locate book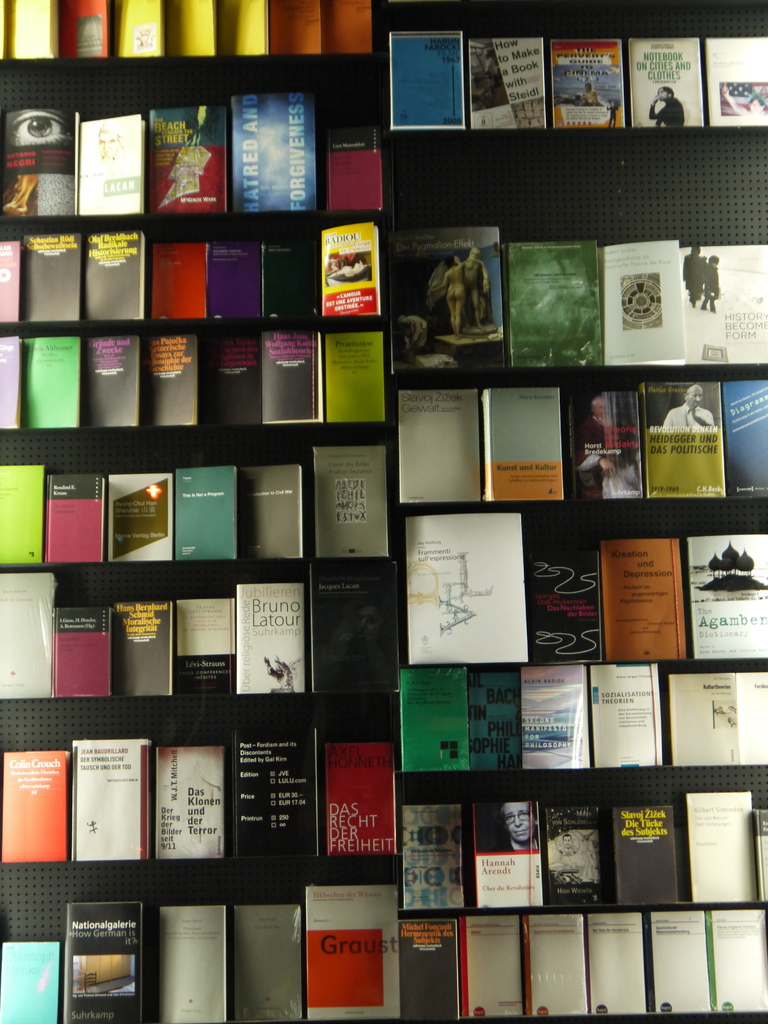
box=[0, 108, 79, 221]
